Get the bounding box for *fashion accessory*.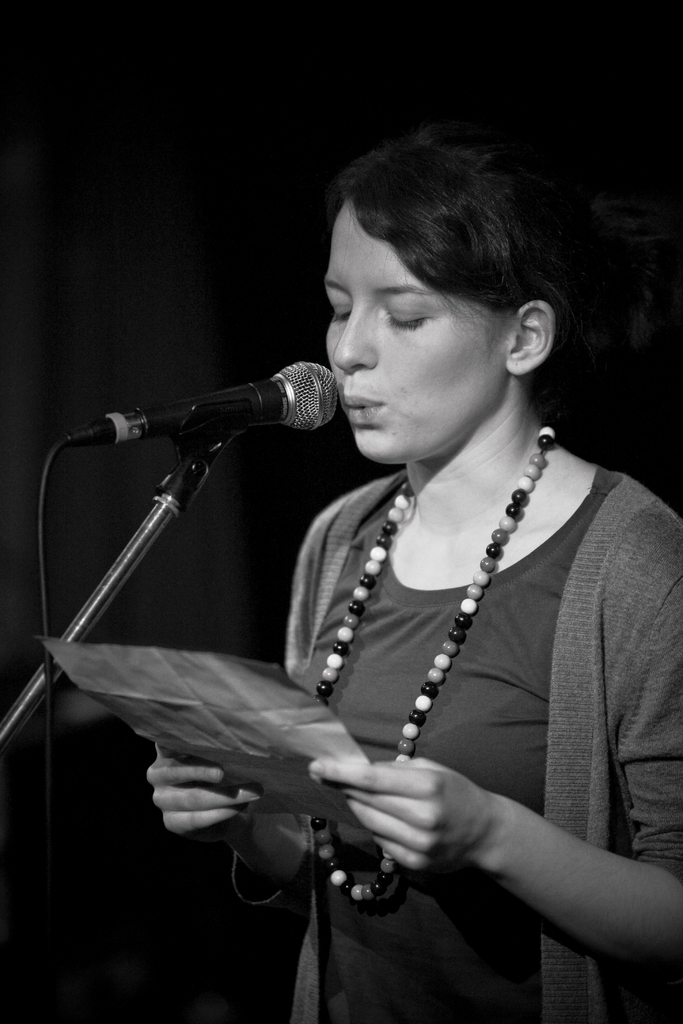
box(308, 414, 552, 897).
